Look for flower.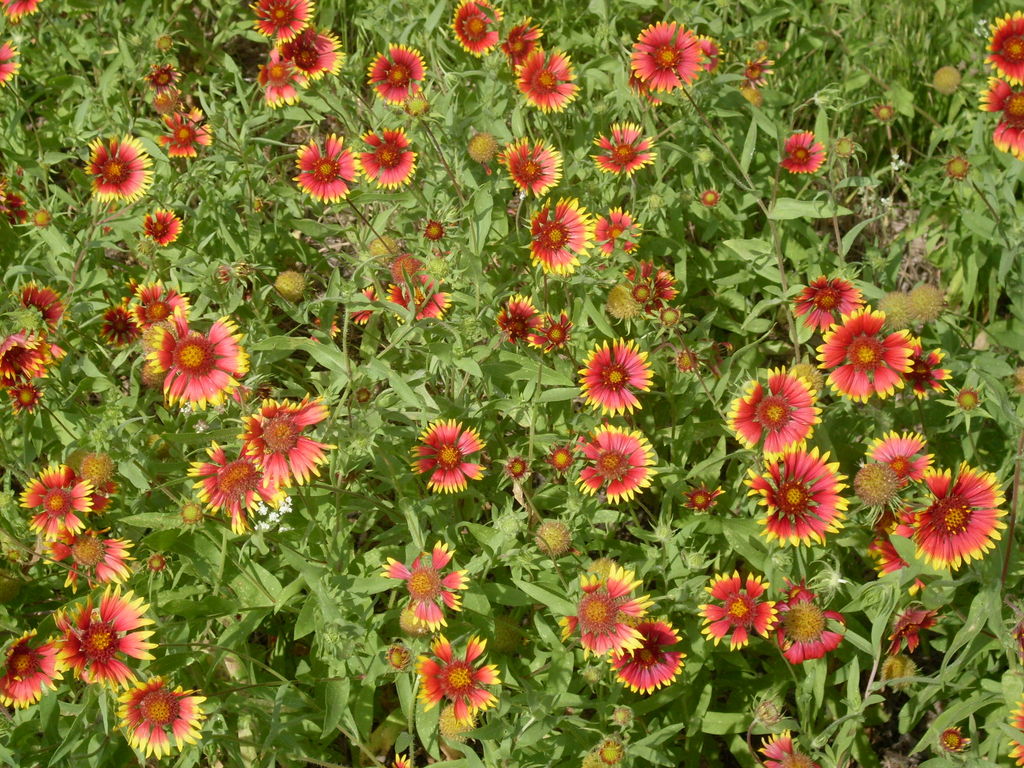
Found: <region>0, 35, 23, 86</region>.
